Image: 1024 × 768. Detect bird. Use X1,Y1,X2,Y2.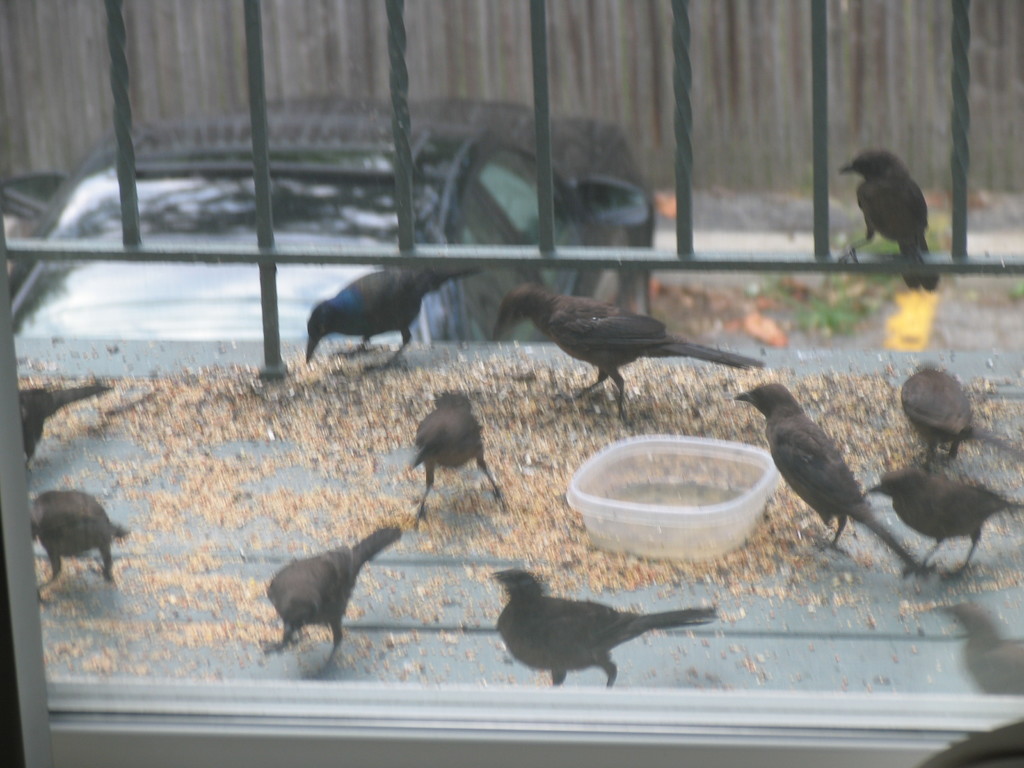
388,378,504,539.
